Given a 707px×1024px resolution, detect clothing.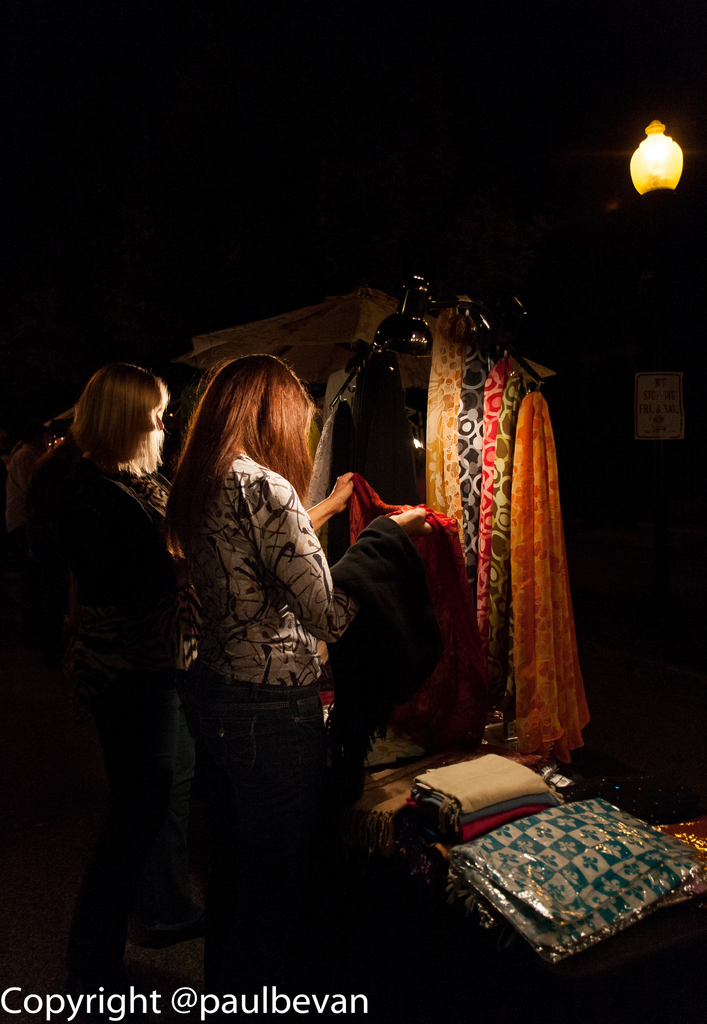
{"x1": 26, "y1": 393, "x2": 204, "y2": 842}.
